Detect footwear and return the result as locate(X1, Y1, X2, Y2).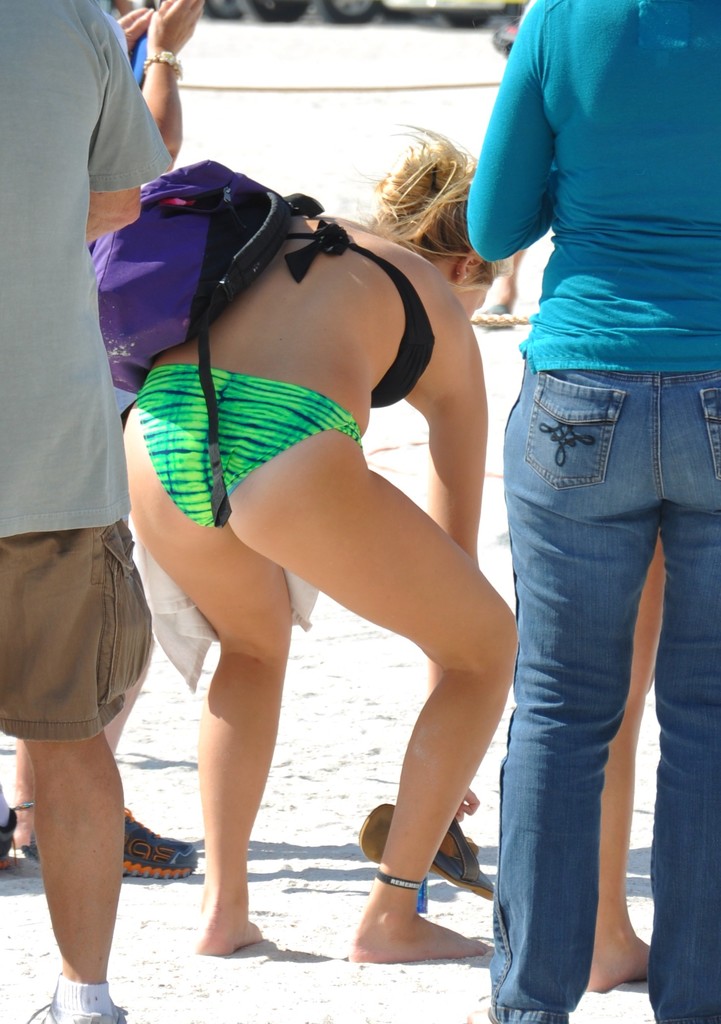
locate(24, 1004, 131, 1023).
